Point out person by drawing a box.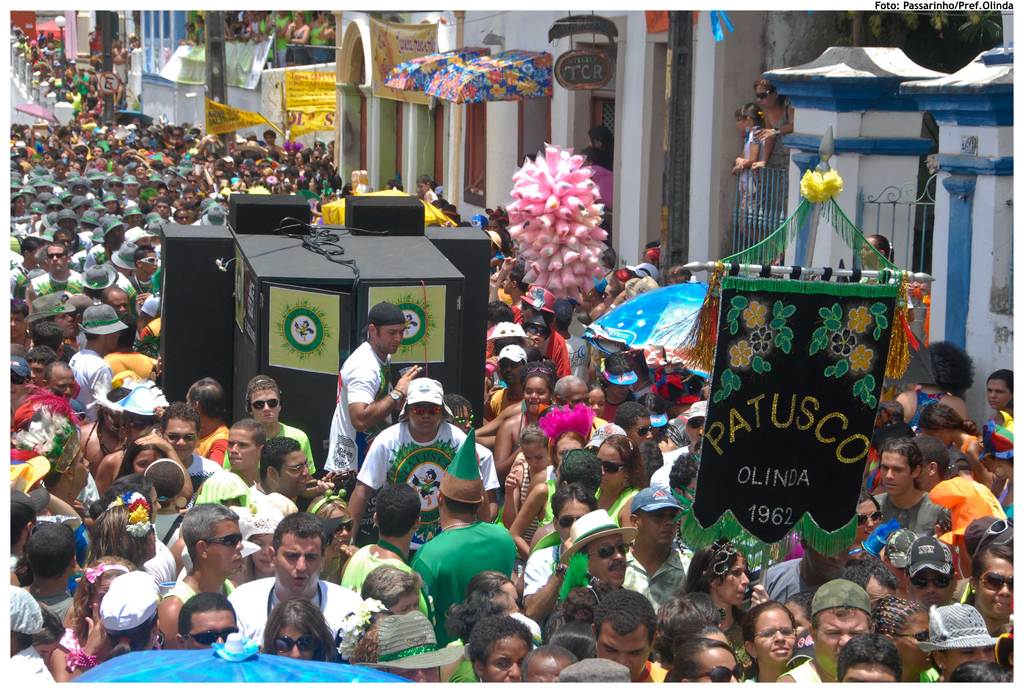
select_region(624, 485, 696, 608).
